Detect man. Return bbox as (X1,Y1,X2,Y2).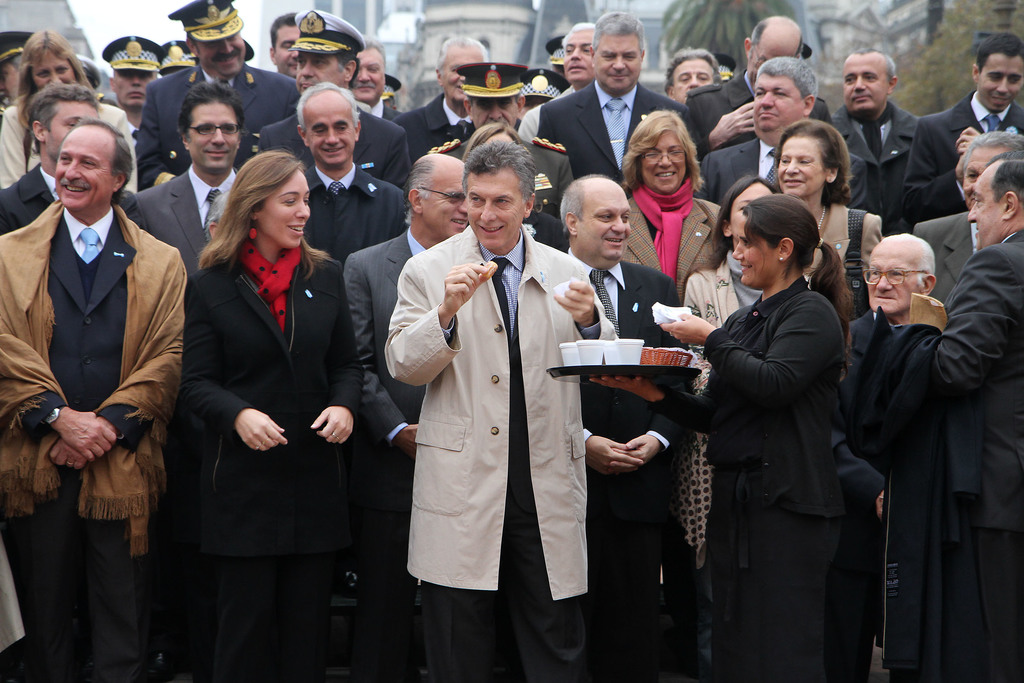
(348,35,403,124).
